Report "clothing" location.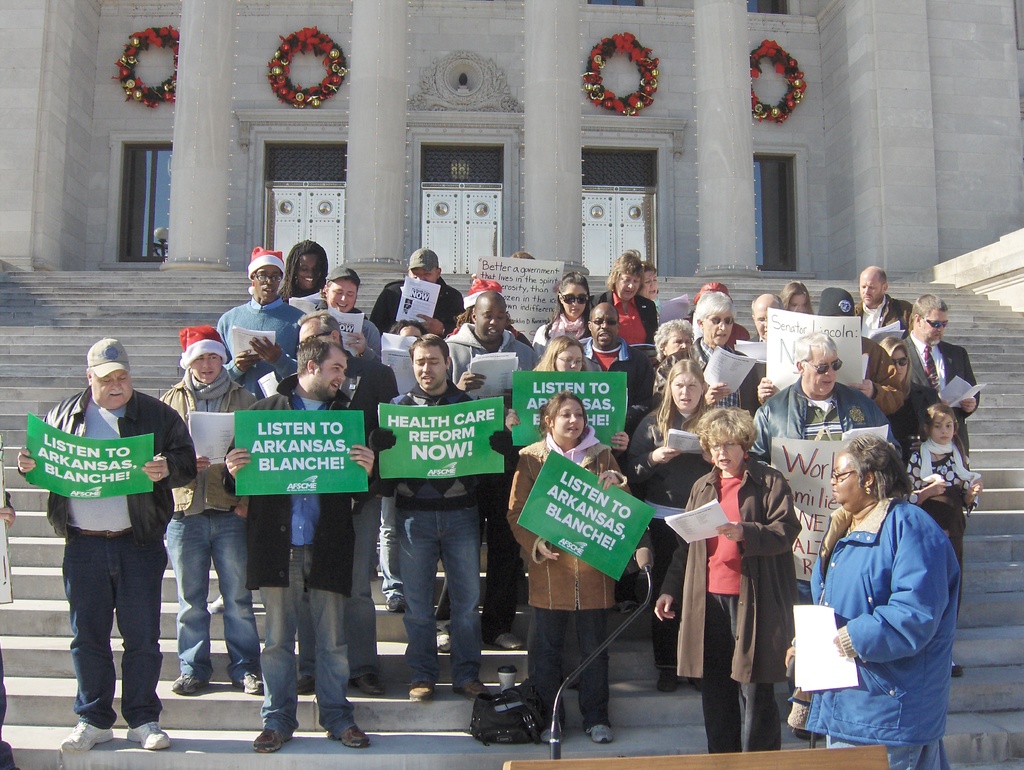
Report: bbox=(535, 312, 595, 355).
